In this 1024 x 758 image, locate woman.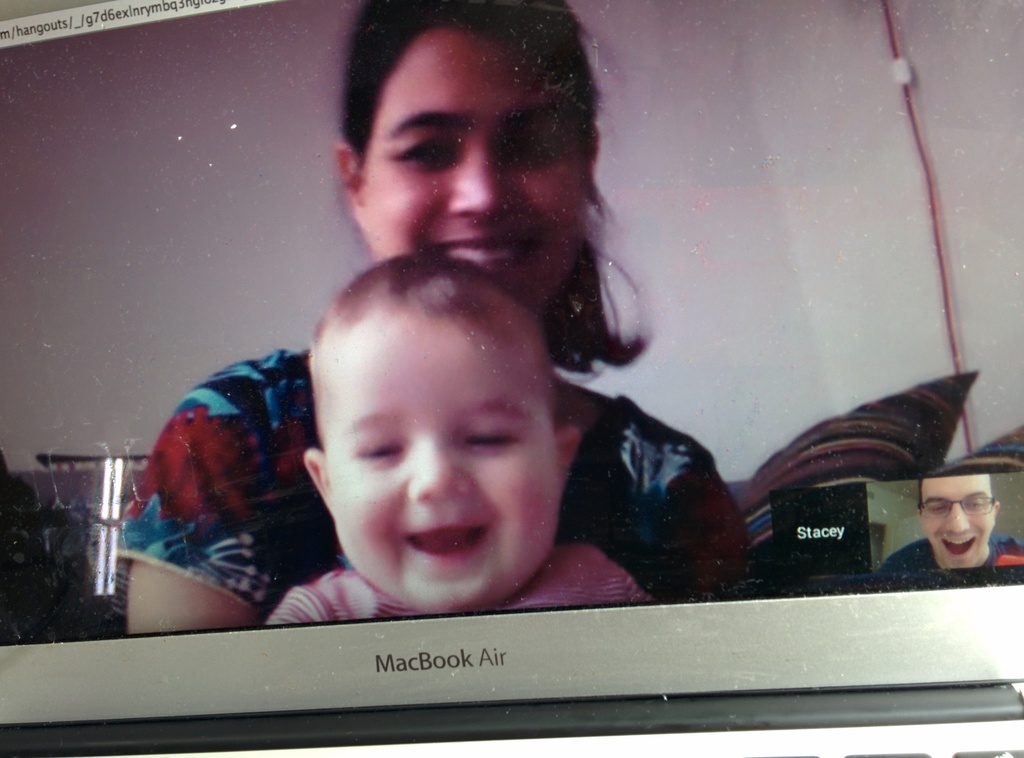
Bounding box: BBox(109, 0, 752, 636).
